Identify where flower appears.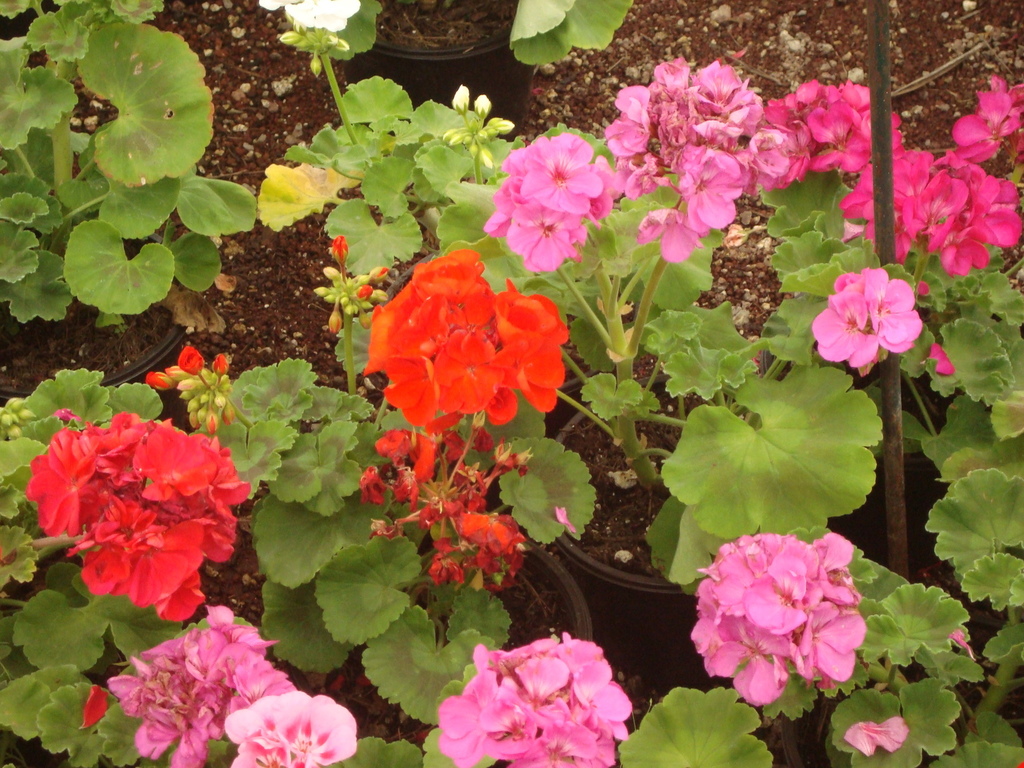
Appears at <region>944, 75, 1023, 169</region>.
